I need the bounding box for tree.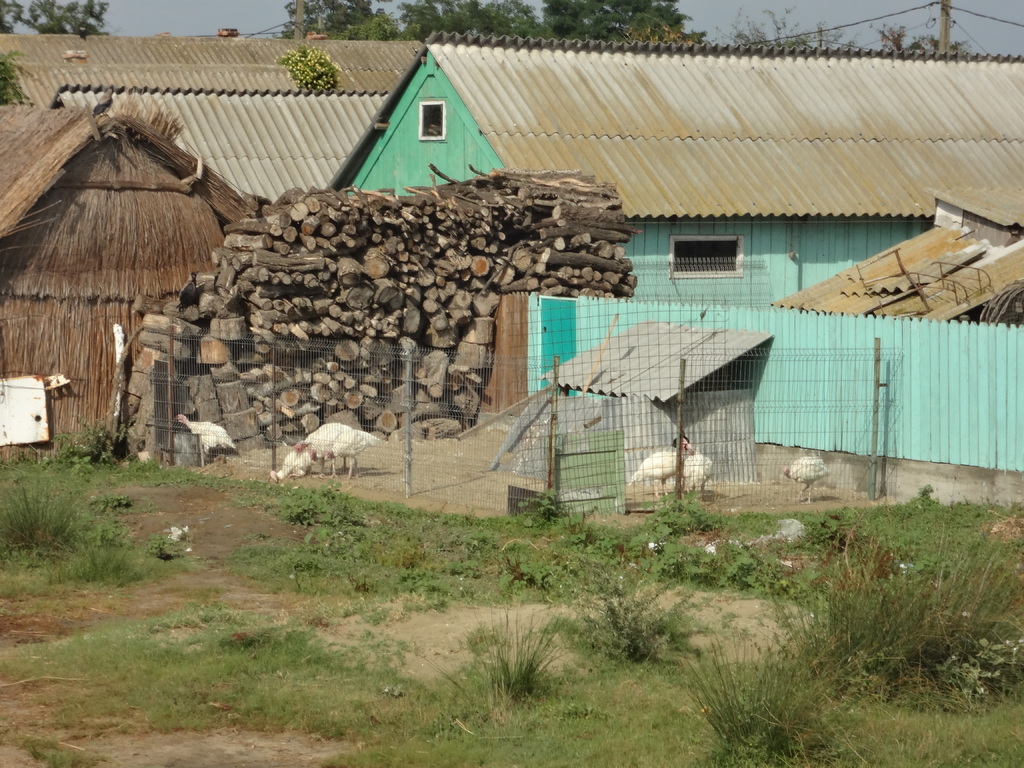
Here it is: left=0, top=50, right=33, bottom=104.
